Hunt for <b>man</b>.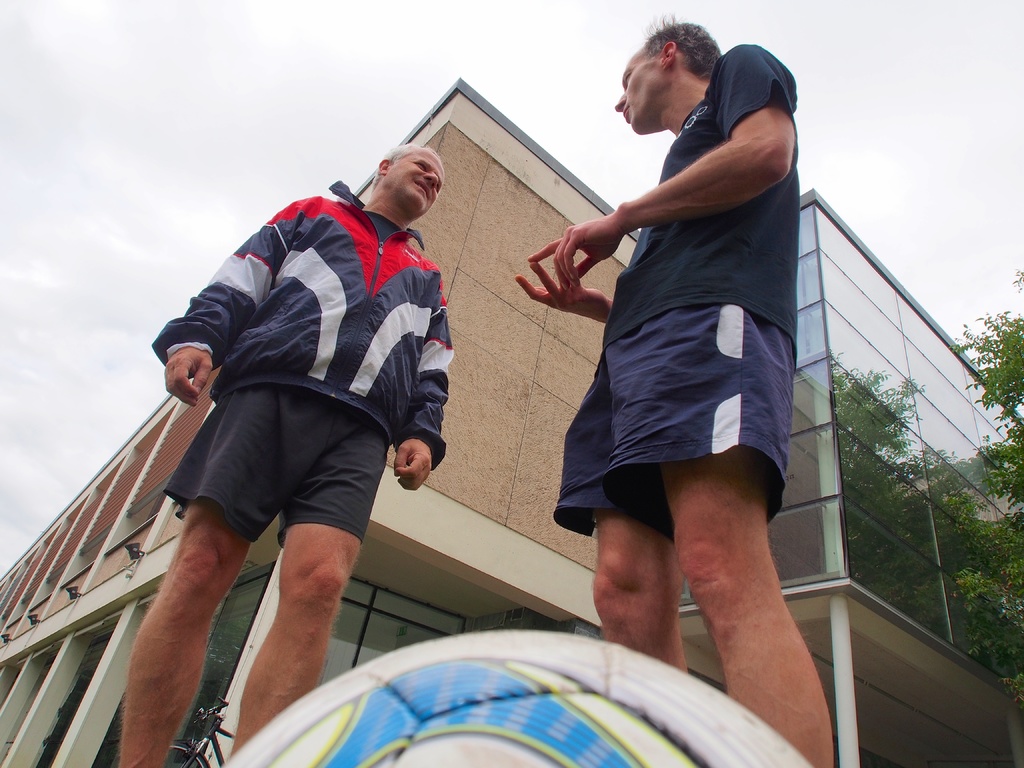
Hunted down at (511, 0, 817, 705).
